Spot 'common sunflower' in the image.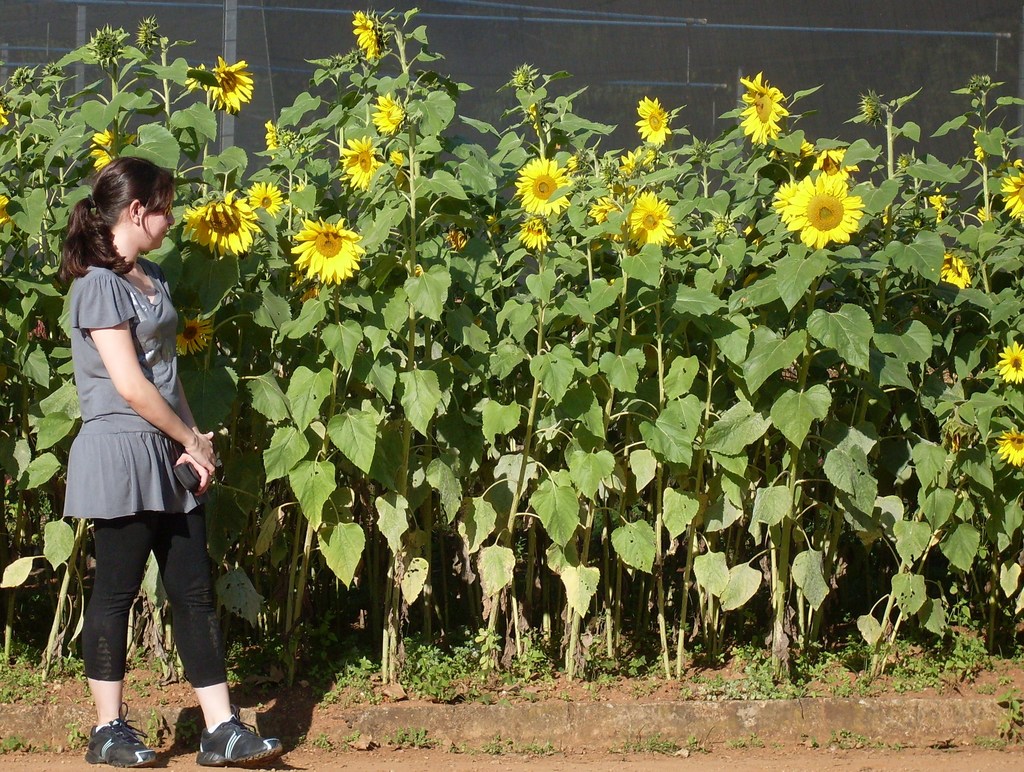
'common sunflower' found at [left=621, top=195, right=685, bottom=244].
